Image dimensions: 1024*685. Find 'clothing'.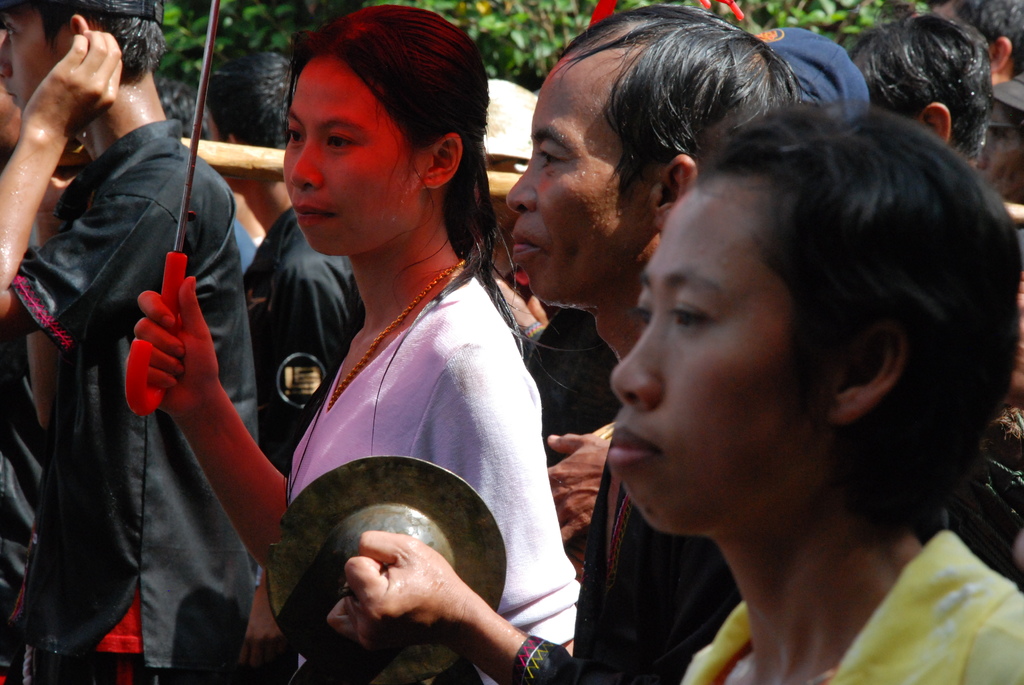
bbox=(3, 120, 266, 684).
